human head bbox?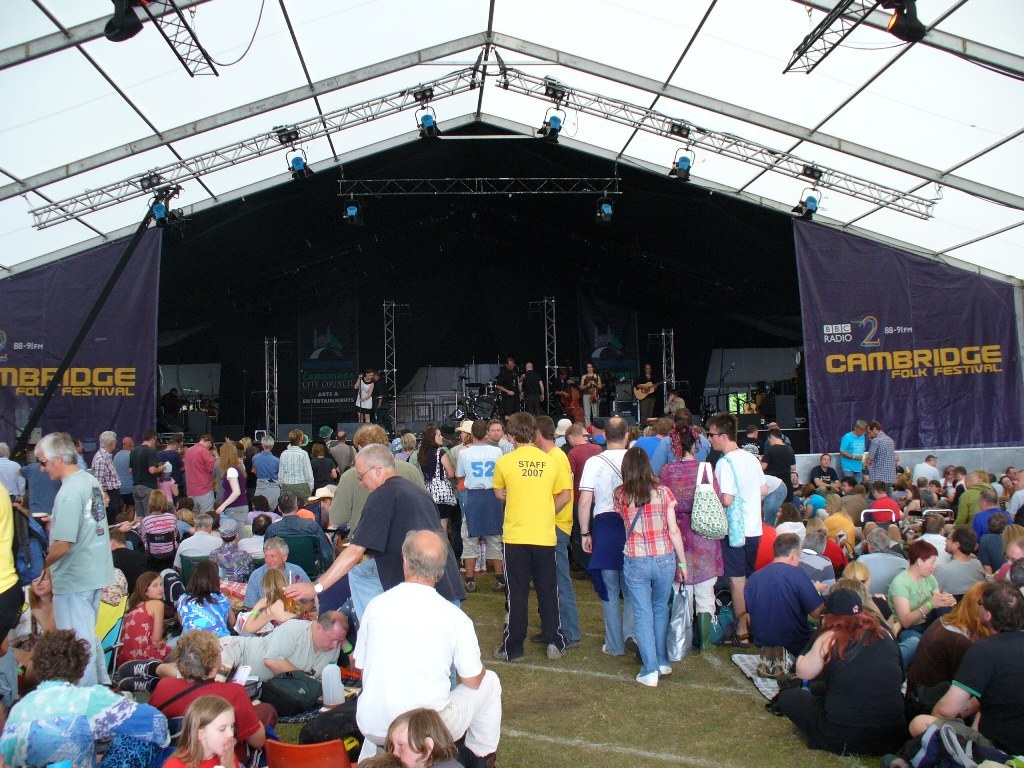
644, 368, 650, 371
